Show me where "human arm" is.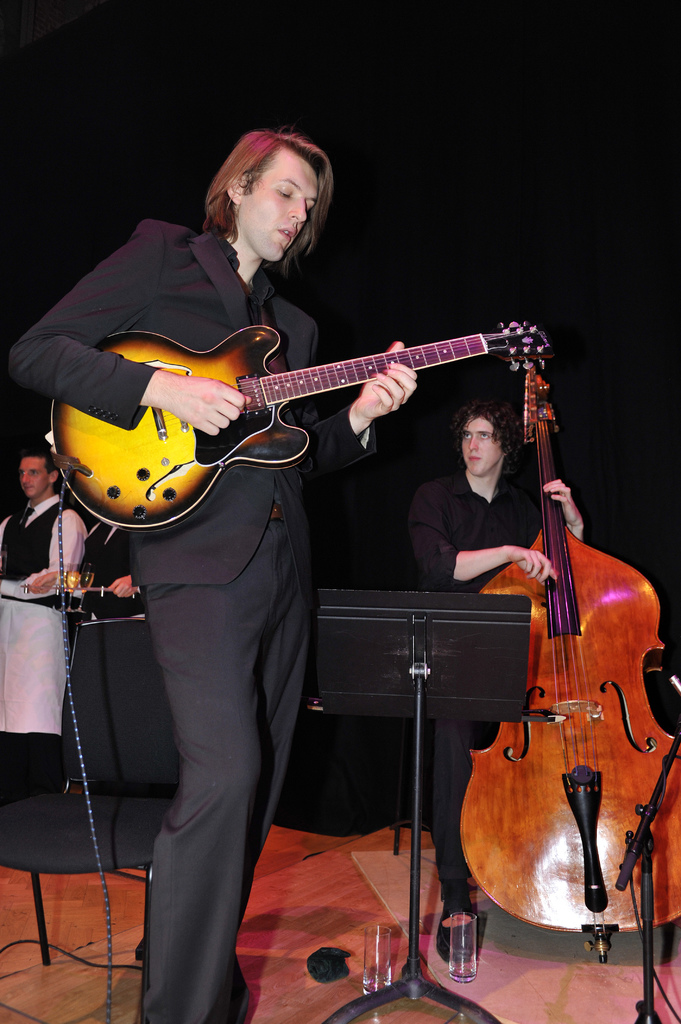
"human arm" is at <region>7, 224, 251, 438</region>.
